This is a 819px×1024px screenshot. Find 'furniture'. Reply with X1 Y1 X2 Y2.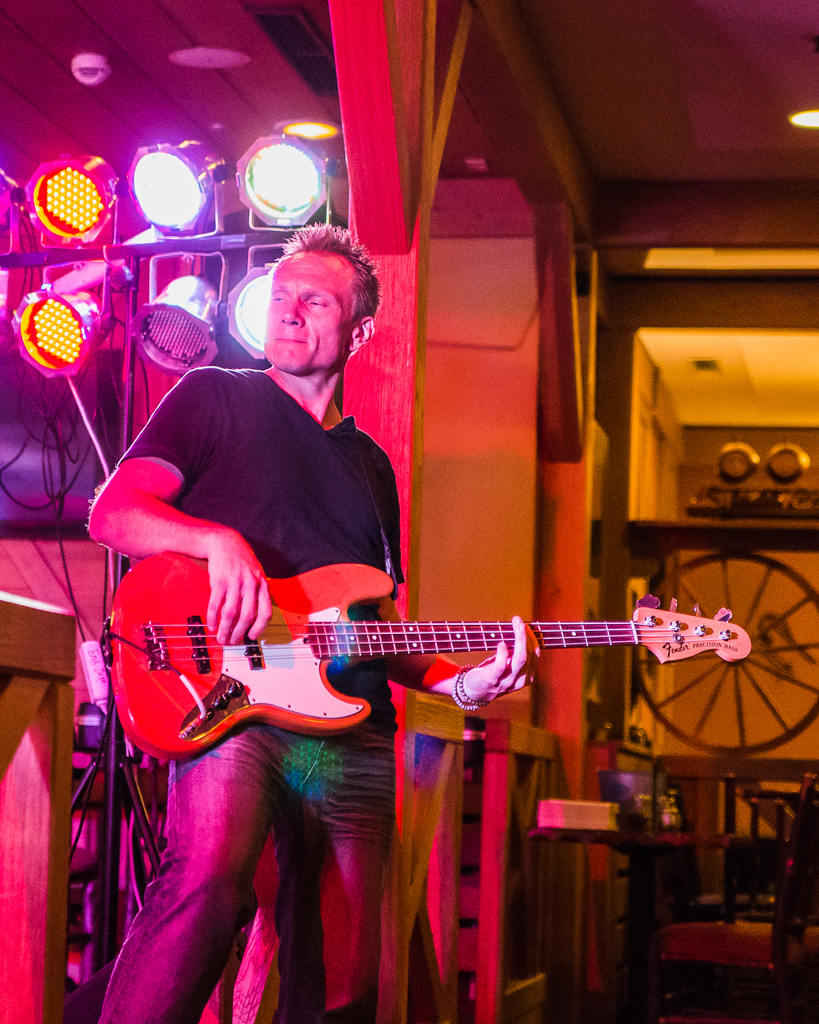
0 570 81 1023.
